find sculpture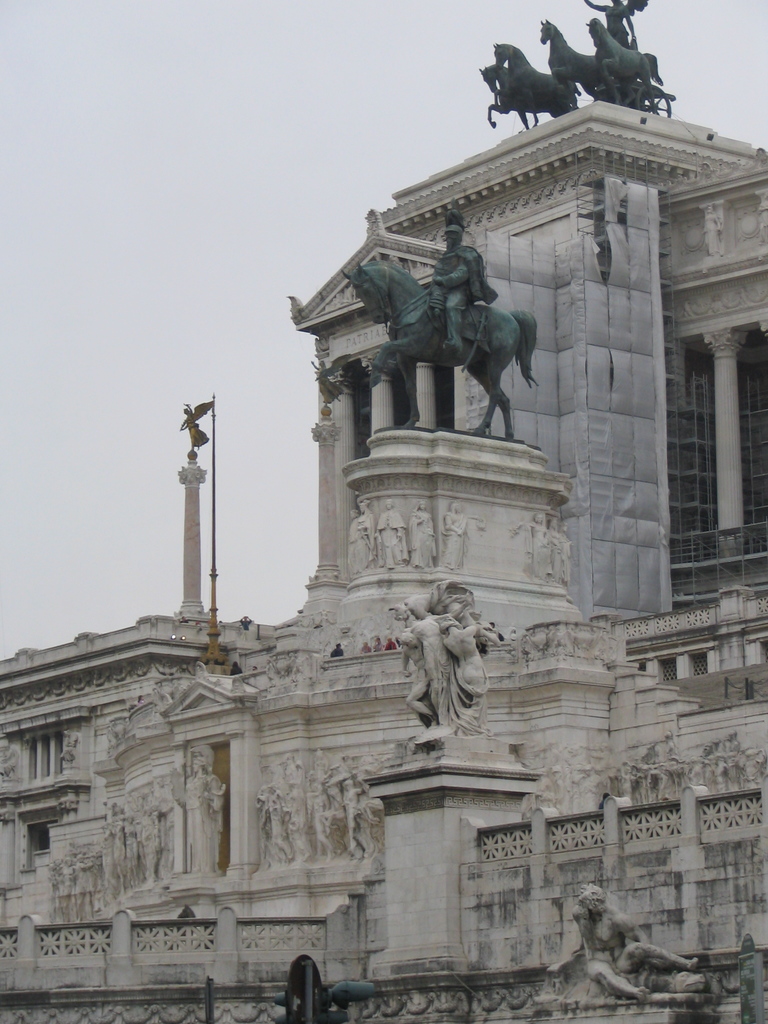
<region>567, 881, 700, 1004</region>
